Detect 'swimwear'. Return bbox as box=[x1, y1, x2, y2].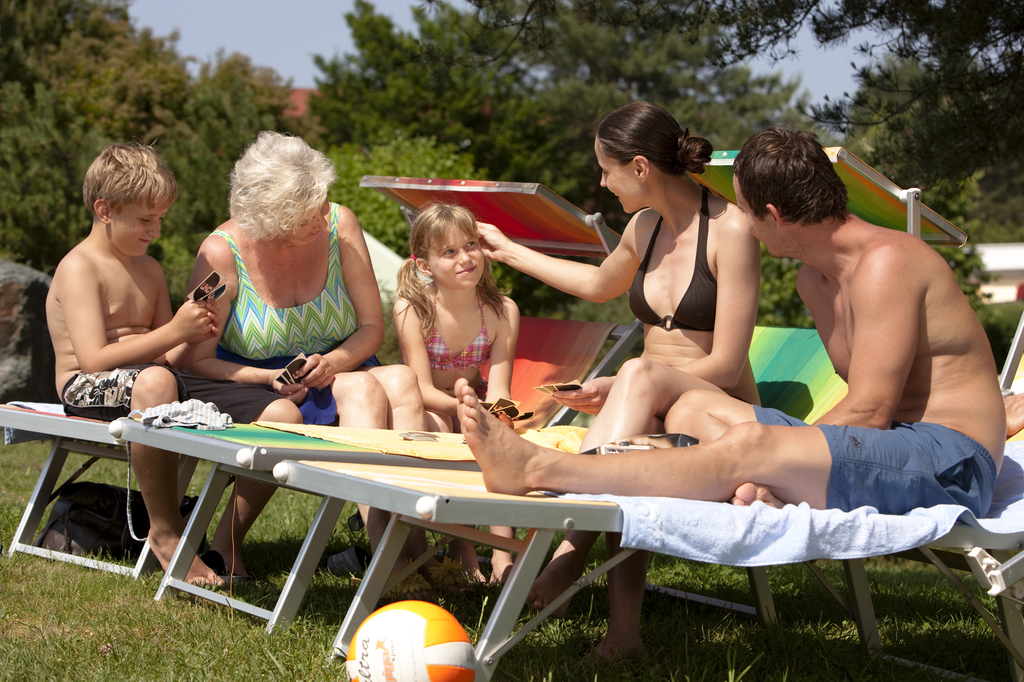
box=[426, 290, 496, 371].
